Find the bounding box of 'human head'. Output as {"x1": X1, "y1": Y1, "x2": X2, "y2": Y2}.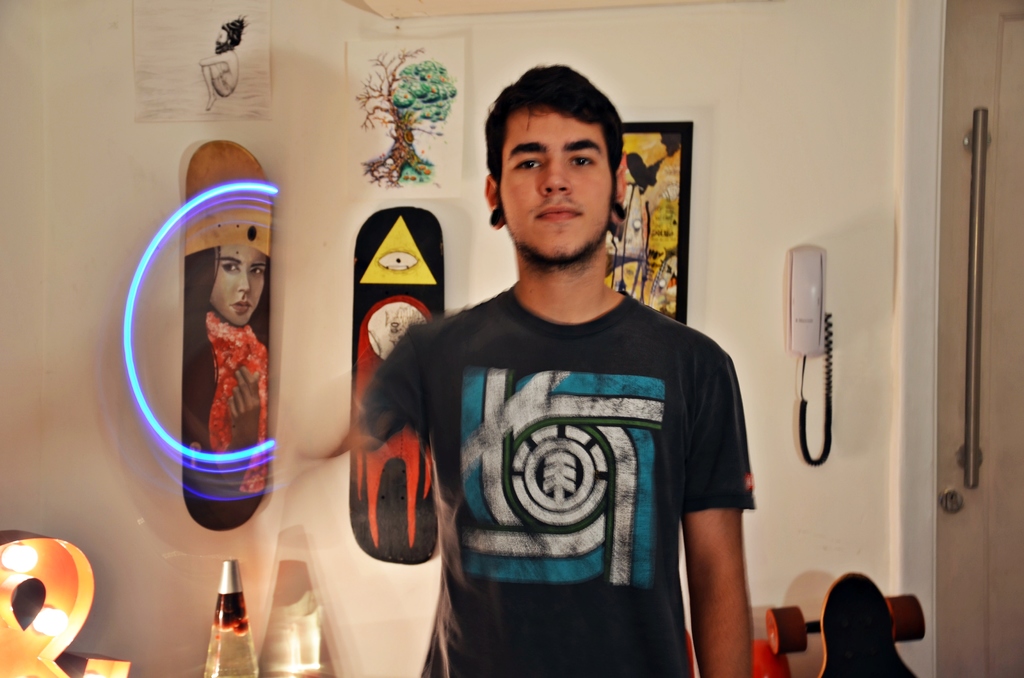
{"x1": 479, "y1": 61, "x2": 622, "y2": 258}.
